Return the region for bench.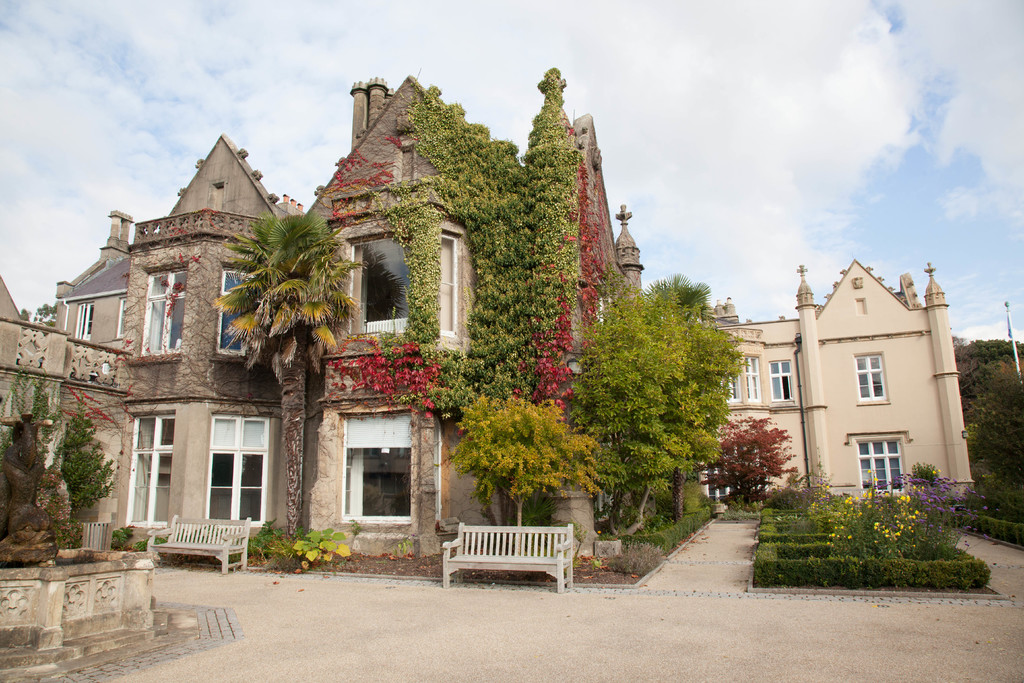
bbox=(431, 522, 593, 598).
